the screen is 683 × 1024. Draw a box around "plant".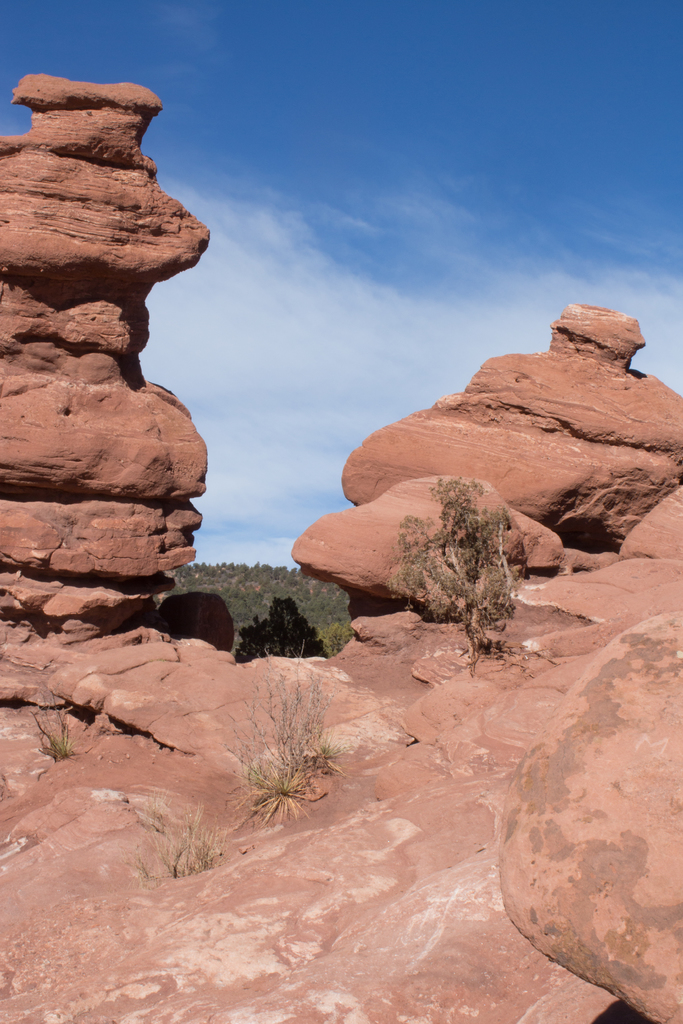
(231, 588, 327, 669).
